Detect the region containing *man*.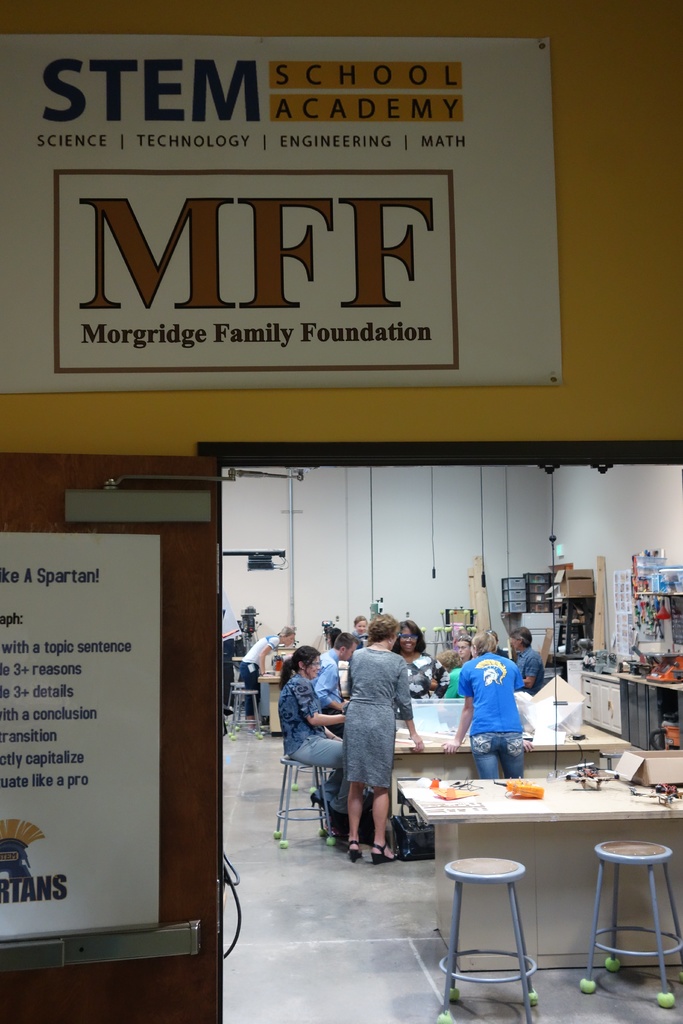
(x1=324, y1=629, x2=431, y2=875).
